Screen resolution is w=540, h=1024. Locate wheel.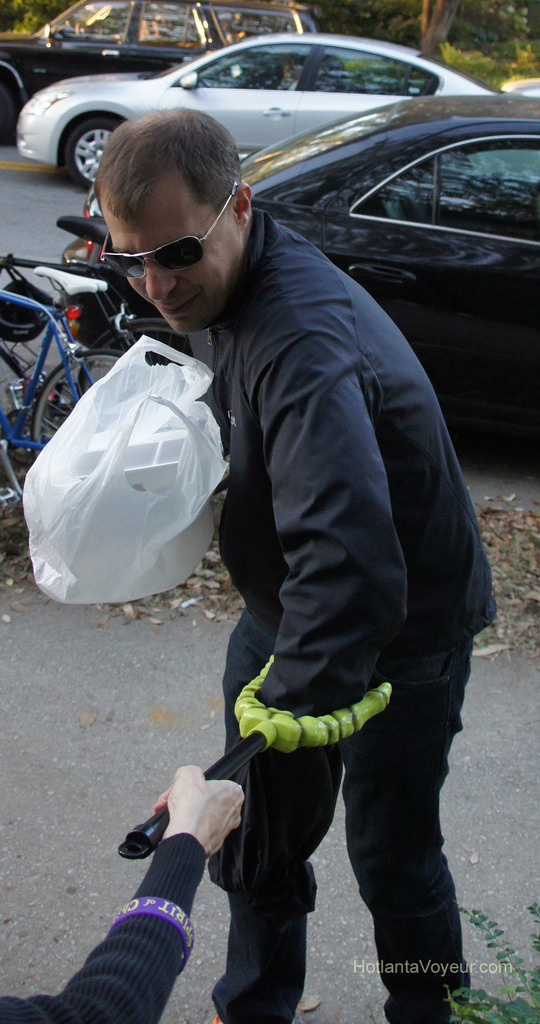
box=[29, 350, 129, 462].
